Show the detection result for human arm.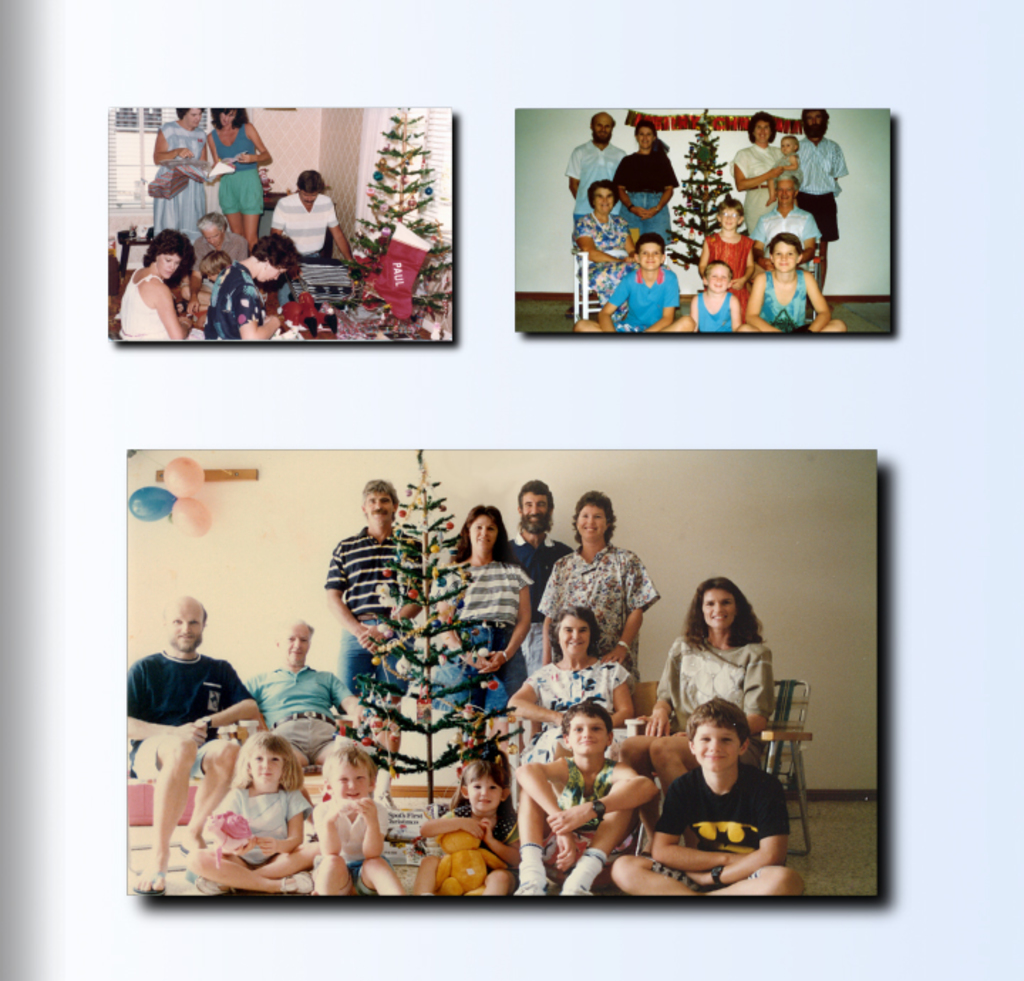
bbox=[333, 212, 356, 249].
